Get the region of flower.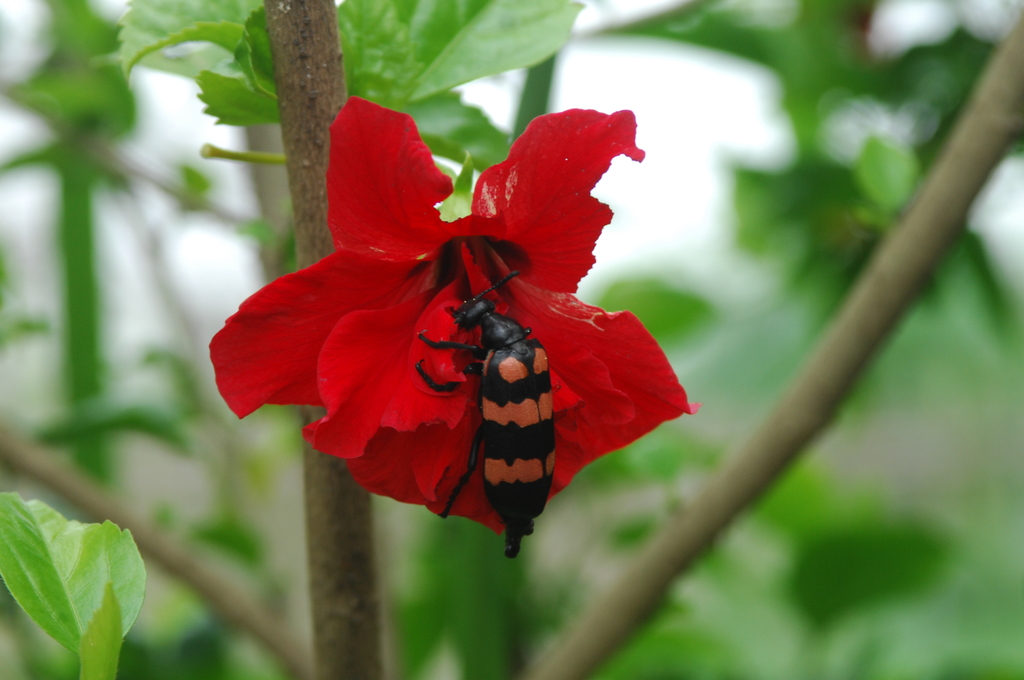
[202, 92, 710, 563].
